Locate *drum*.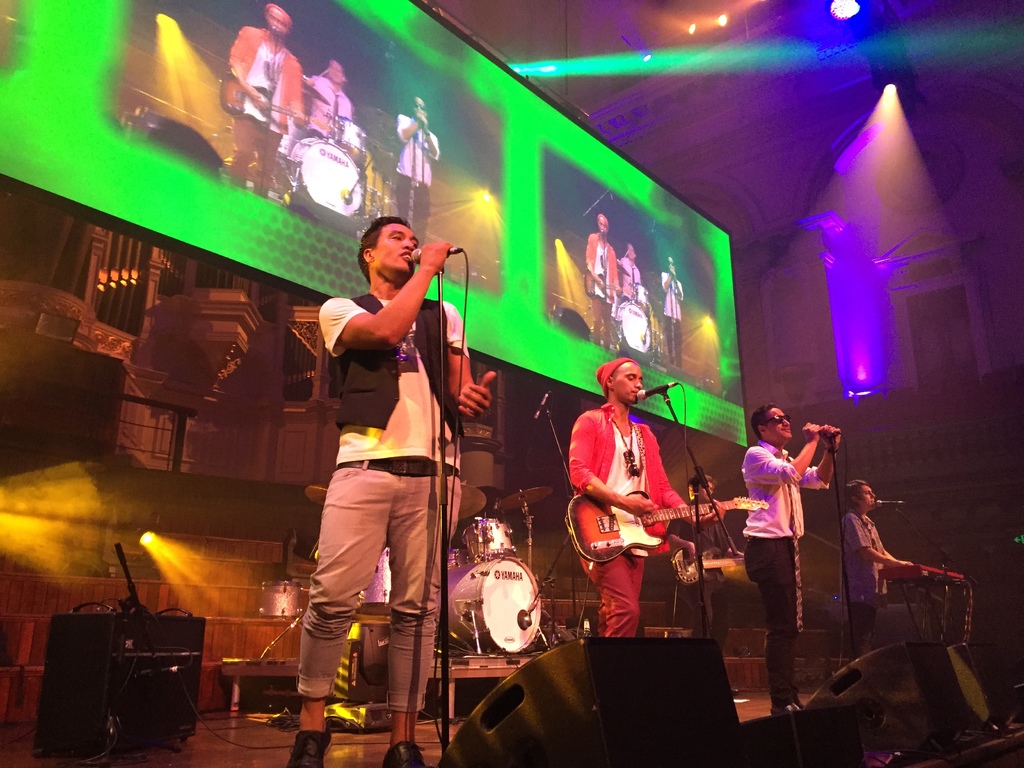
Bounding box: select_region(614, 302, 651, 349).
